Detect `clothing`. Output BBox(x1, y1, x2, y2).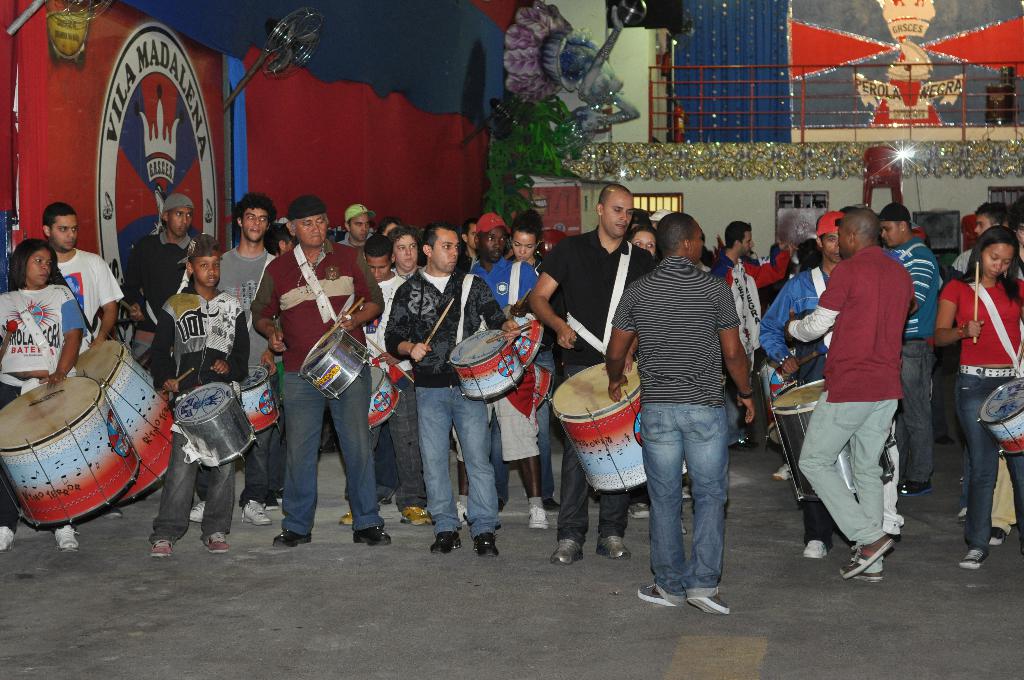
BBox(608, 258, 737, 601).
